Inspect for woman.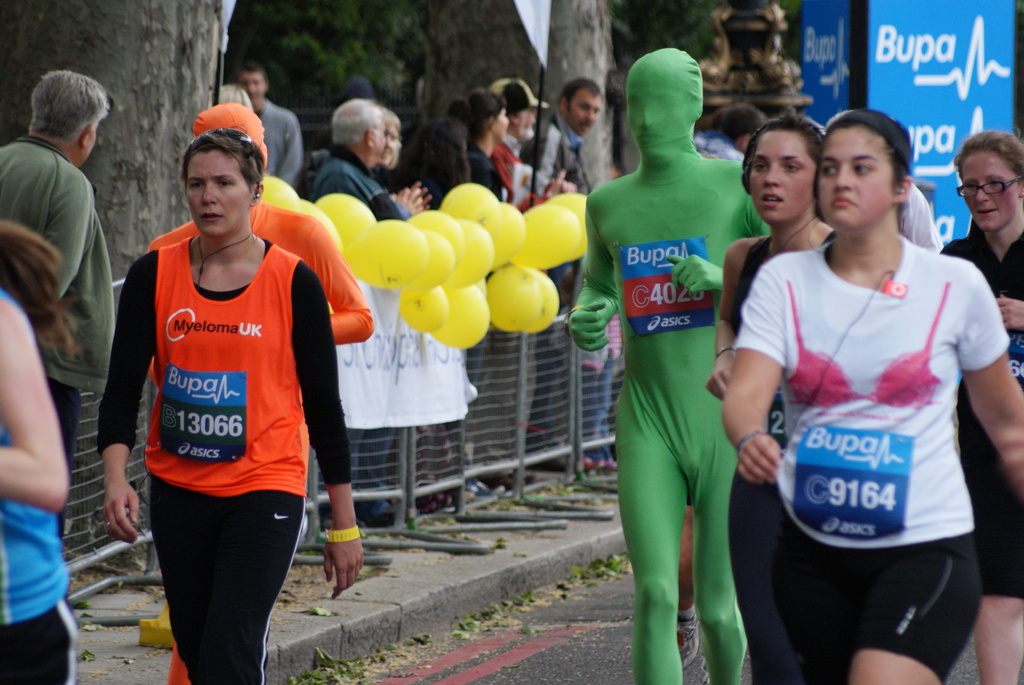
Inspection: (936,120,1023,684).
